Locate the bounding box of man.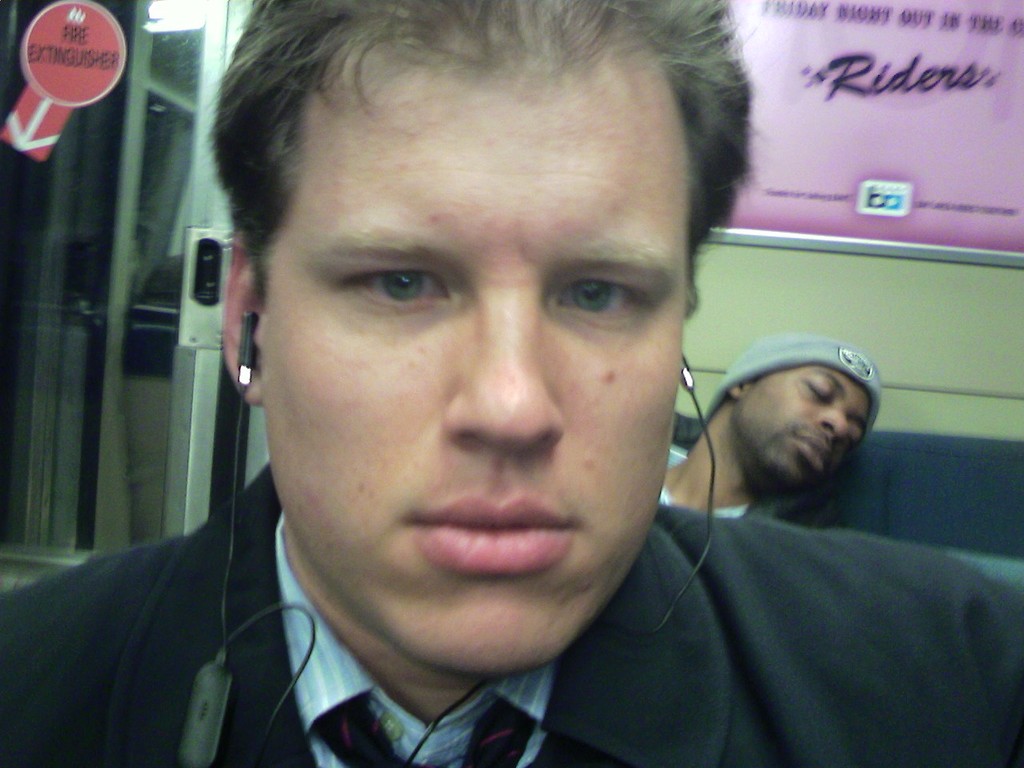
Bounding box: bbox=[42, 30, 951, 767].
